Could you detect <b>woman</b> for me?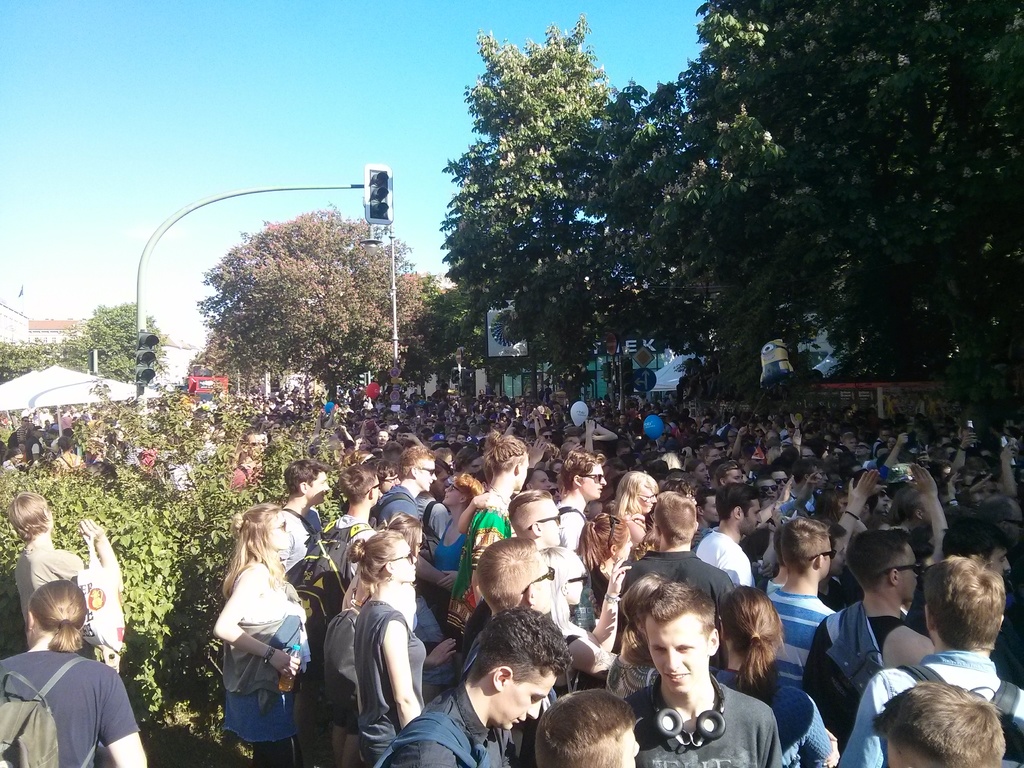
Detection result: locate(605, 572, 664, 699).
